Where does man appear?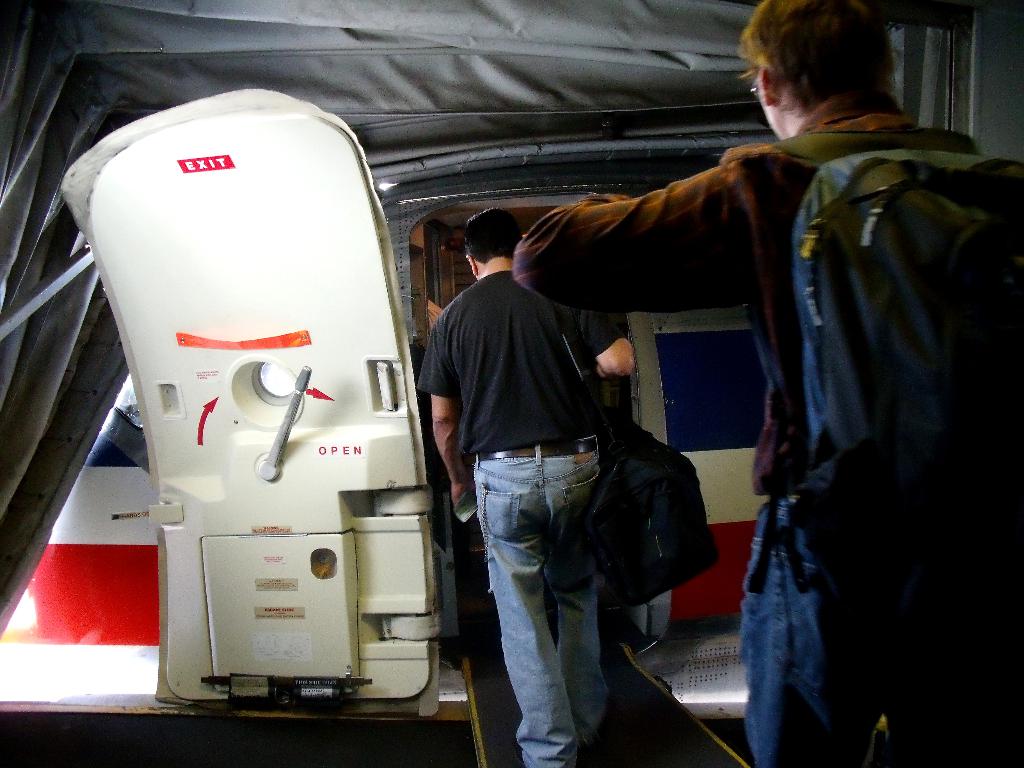
Appears at [x1=440, y1=219, x2=640, y2=764].
